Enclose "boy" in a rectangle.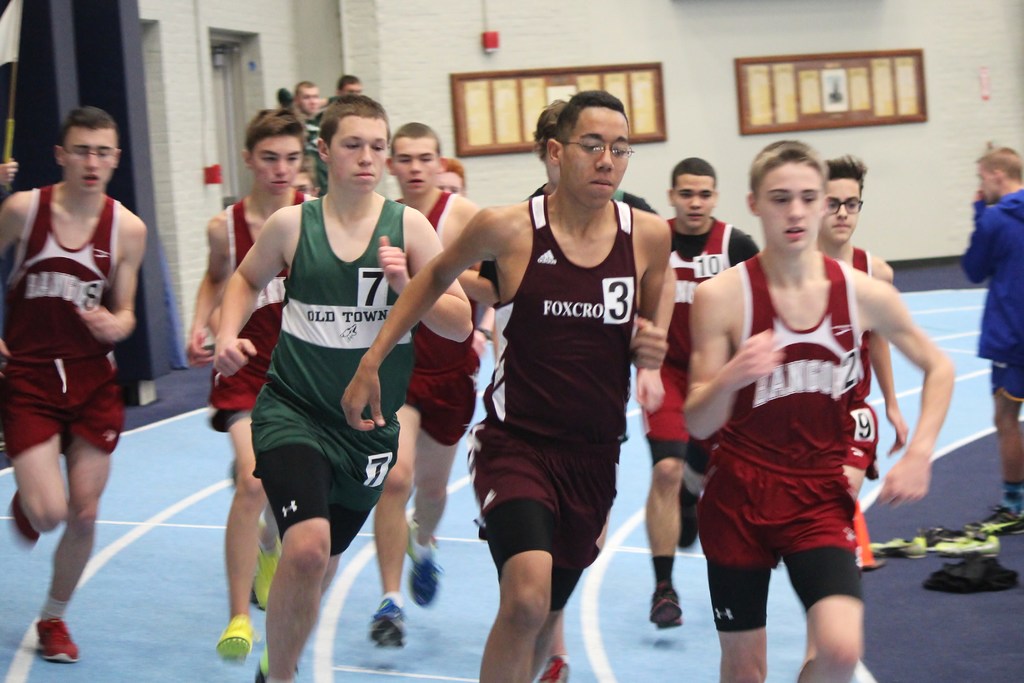
[x1=960, y1=145, x2=1023, y2=536].
